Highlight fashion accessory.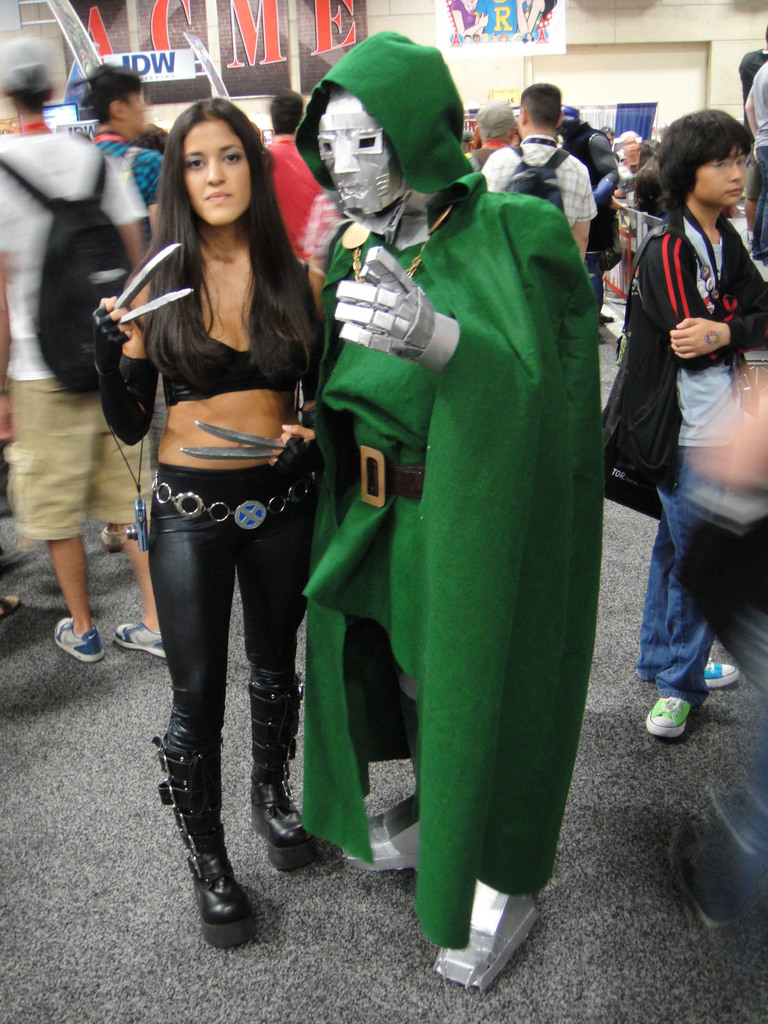
Highlighted region: crop(701, 660, 743, 692).
